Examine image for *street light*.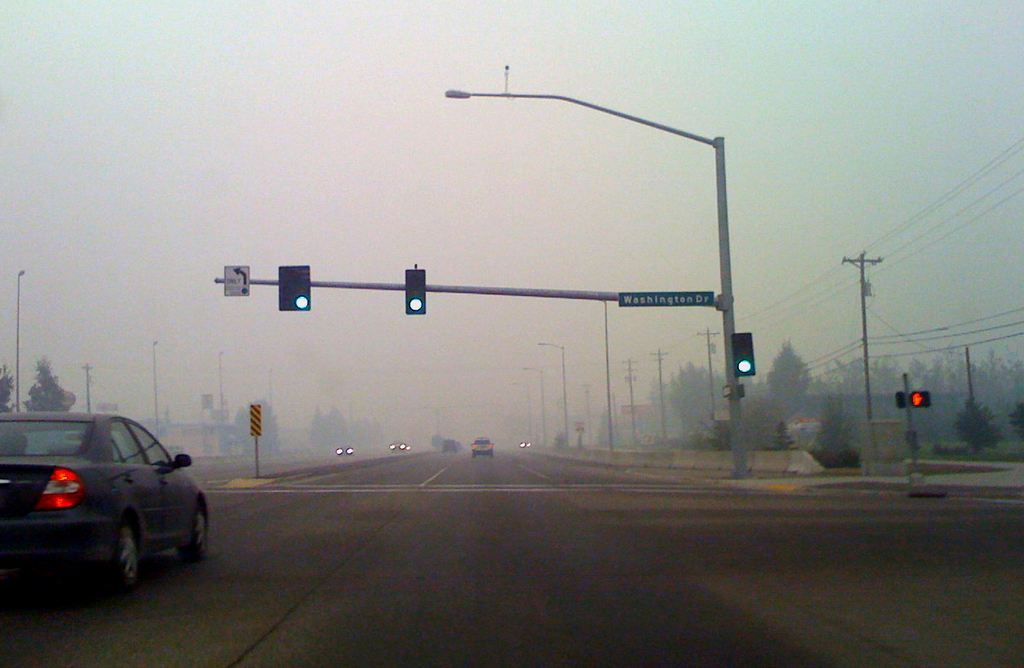
Examination result: [left=533, top=341, right=570, bottom=450].
